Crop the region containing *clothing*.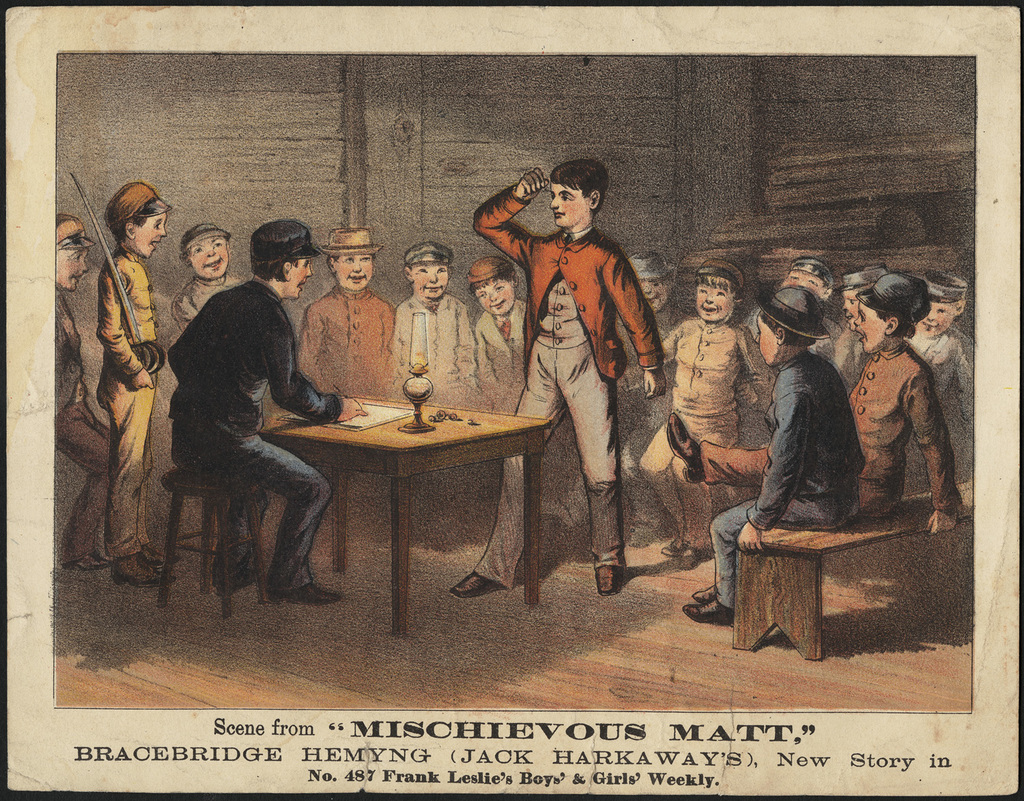
Crop region: l=393, t=288, r=480, b=408.
